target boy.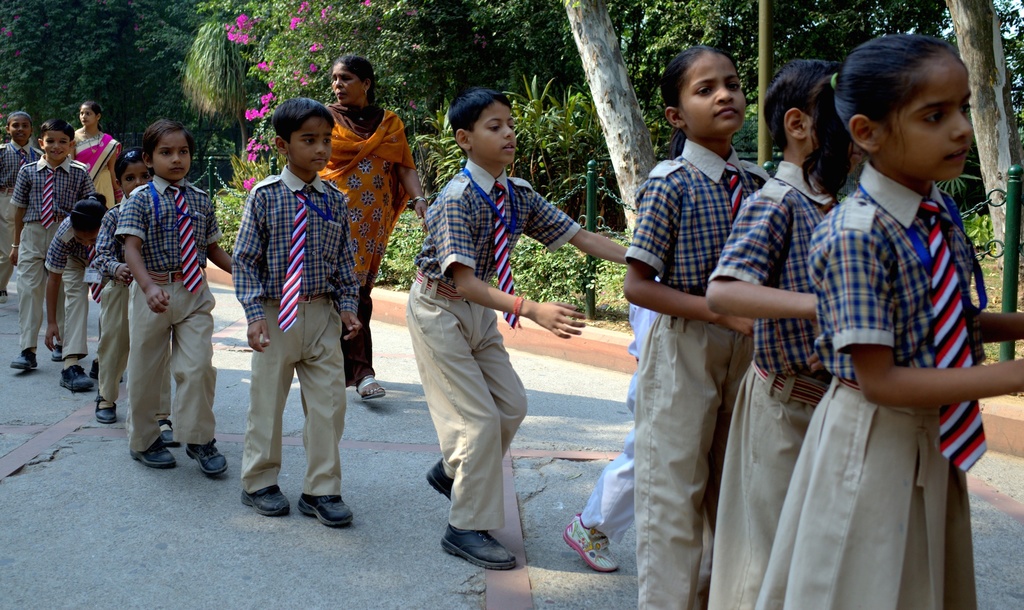
Target region: 10, 120, 97, 374.
